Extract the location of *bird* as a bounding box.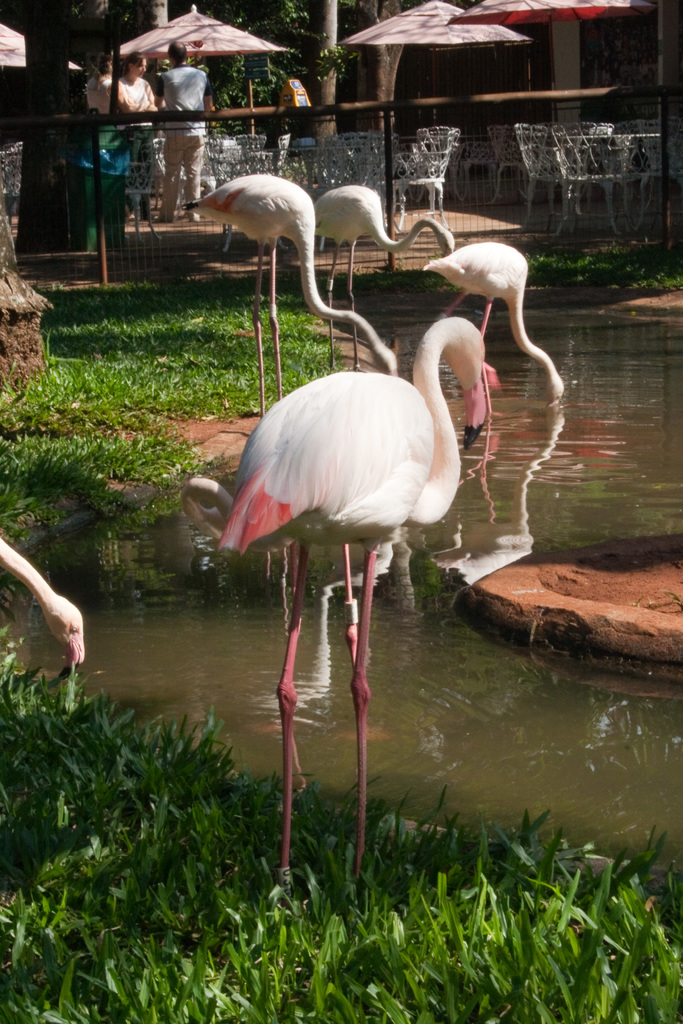
detection(311, 185, 456, 376).
